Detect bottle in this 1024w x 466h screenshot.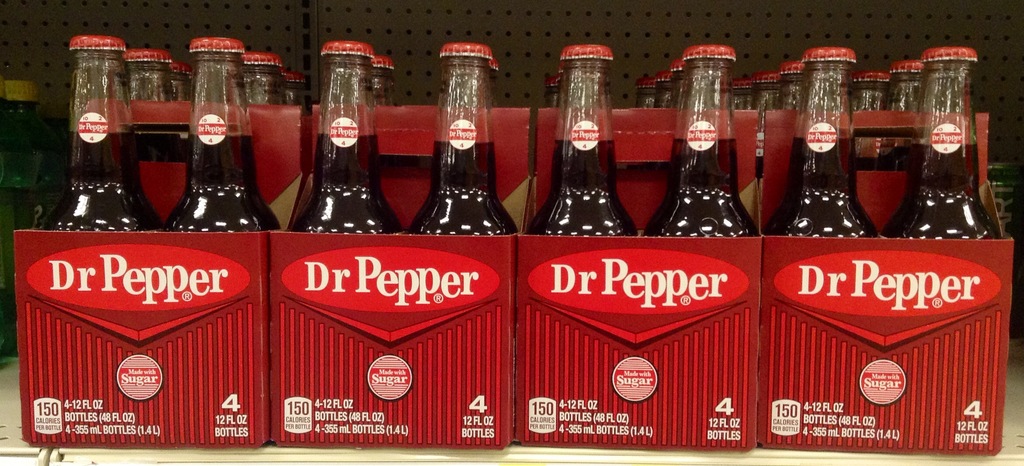
Detection: x1=751, y1=69, x2=790, y2=180.
